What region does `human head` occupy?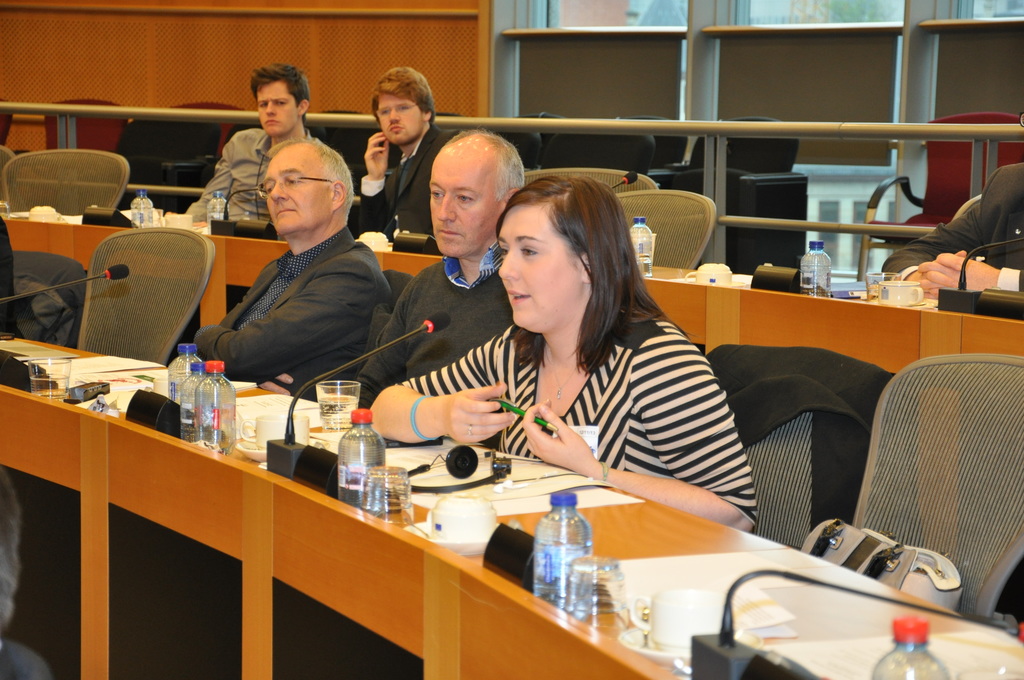
crop(412, 122, 530, 246).
